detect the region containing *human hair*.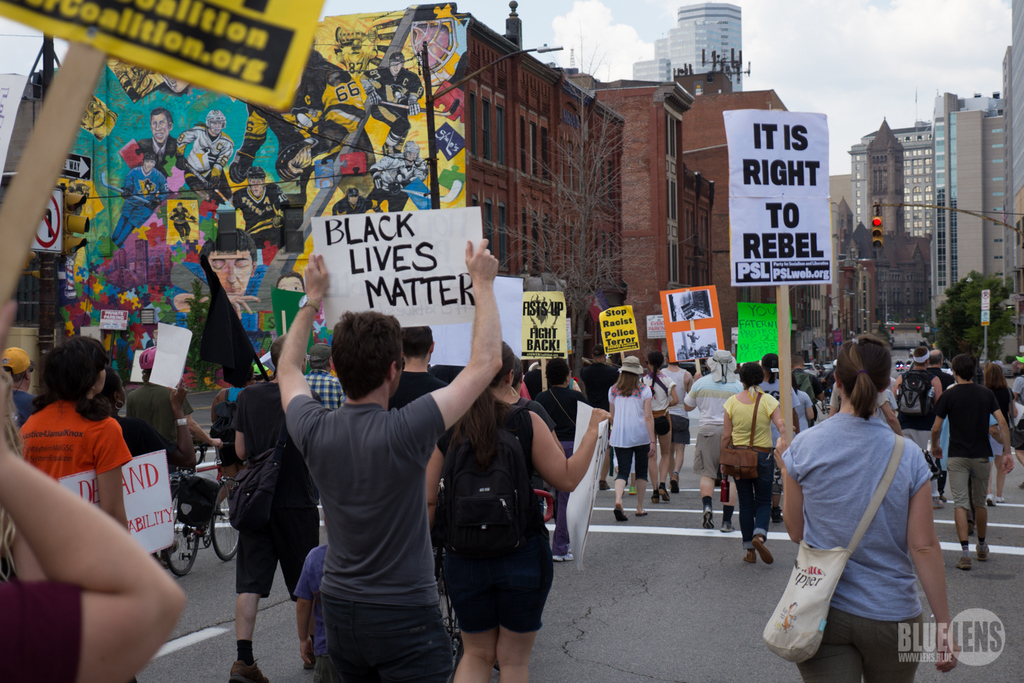
455:341:514:467.
